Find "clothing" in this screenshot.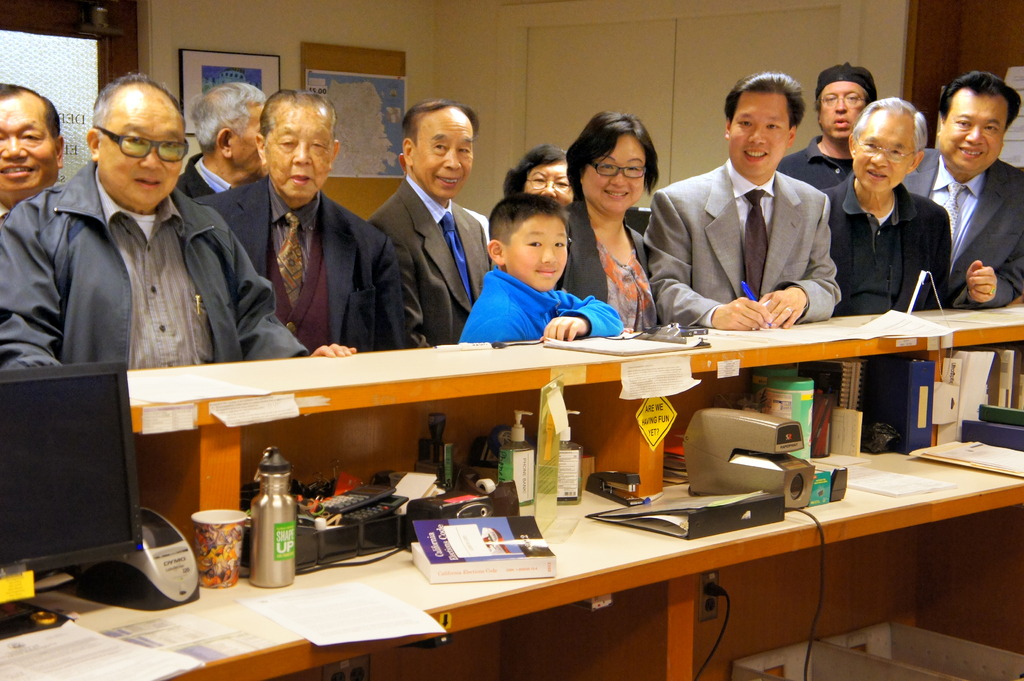
The bounding box for "clothing" is [177, 156, 239, 207].
